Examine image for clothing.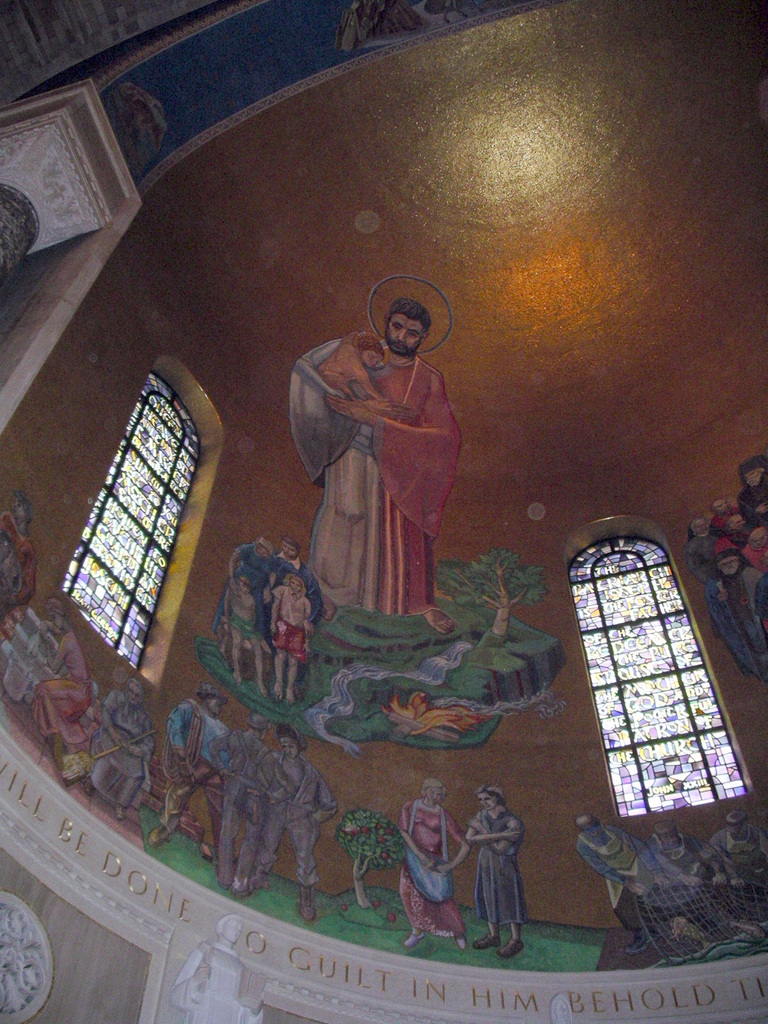
Examination result: {"x1": 222, "y1": 543, "x2": 284, "y2": 619}.
